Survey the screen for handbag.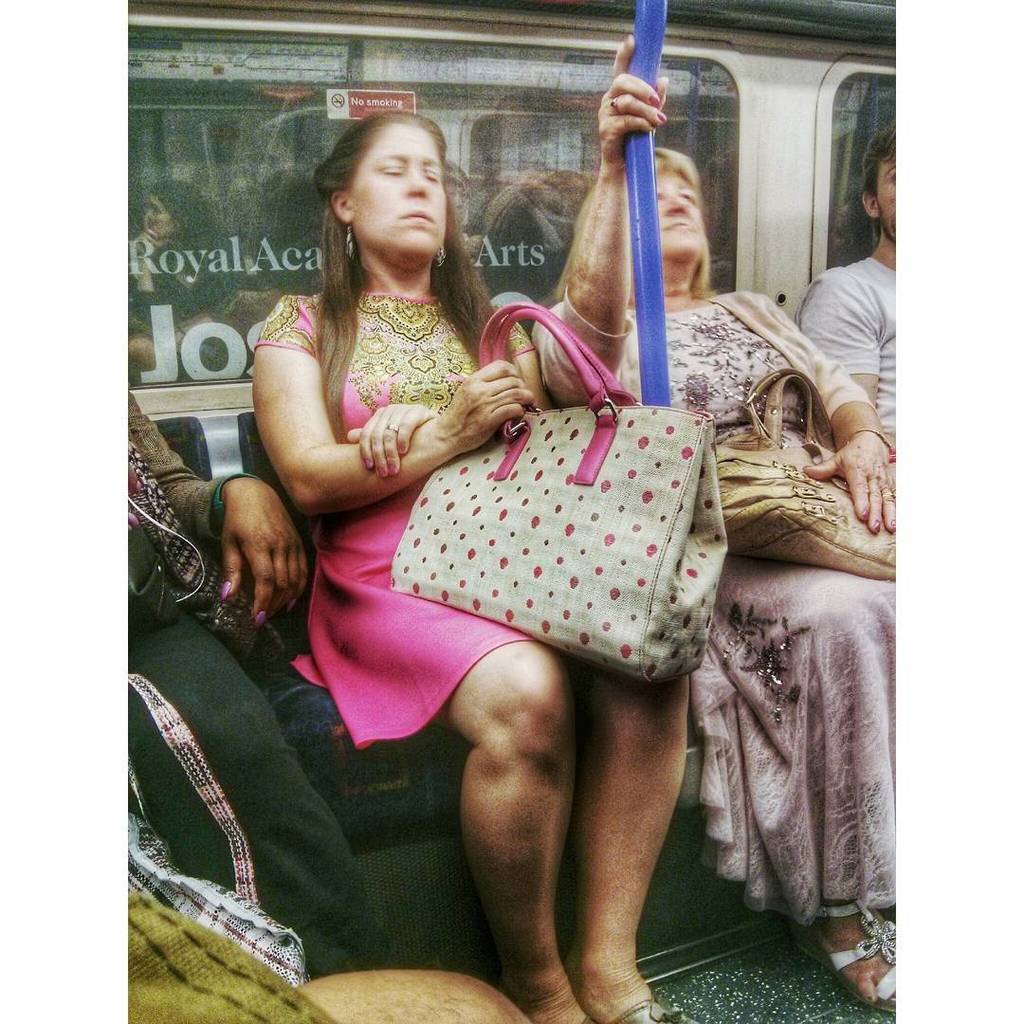
Survey found: detection(704, 369, 917, 581).
